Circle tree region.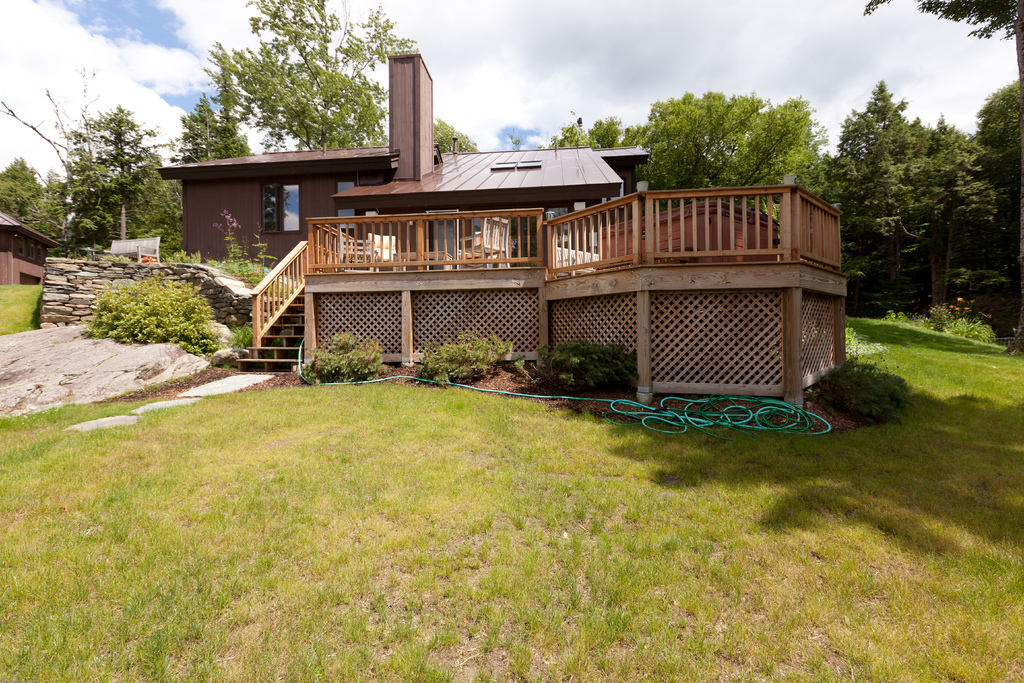
Region: box(170, 86, 245, 167).
